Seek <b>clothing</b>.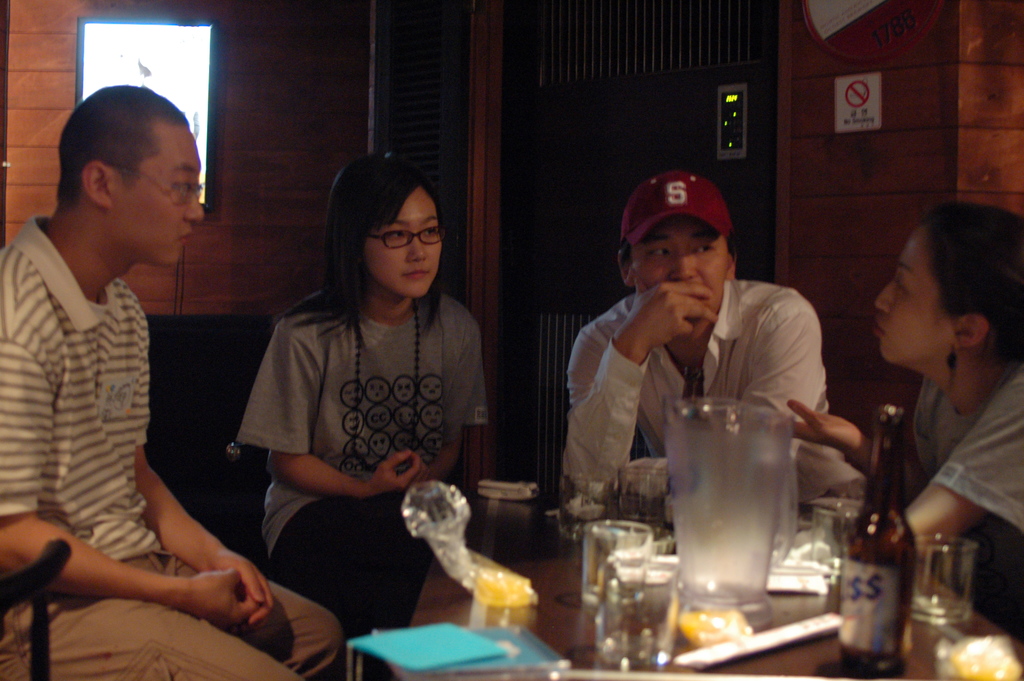
bbox(561, 284, 824, 526).
